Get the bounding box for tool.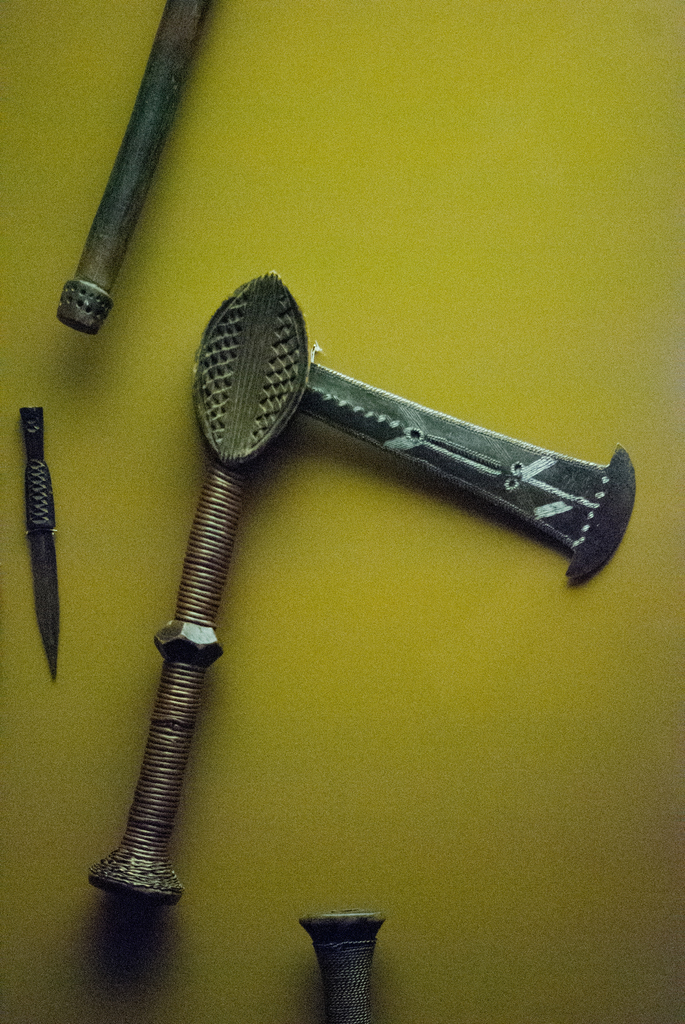
Rect(293, 906, 384, 1023).
